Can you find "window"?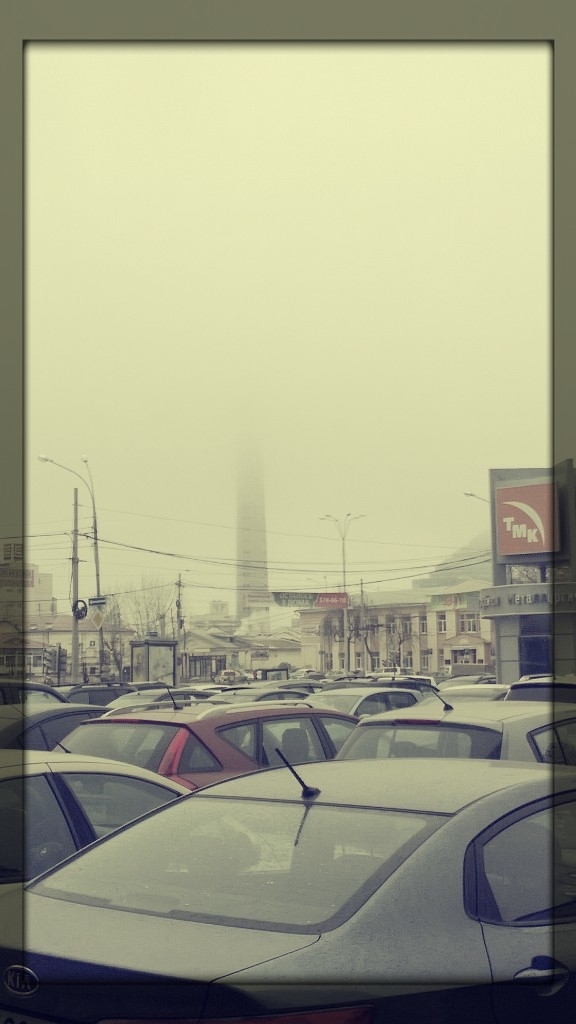
Yes, bounding box: x1=456, y1=606, x2=494, y2=633.
